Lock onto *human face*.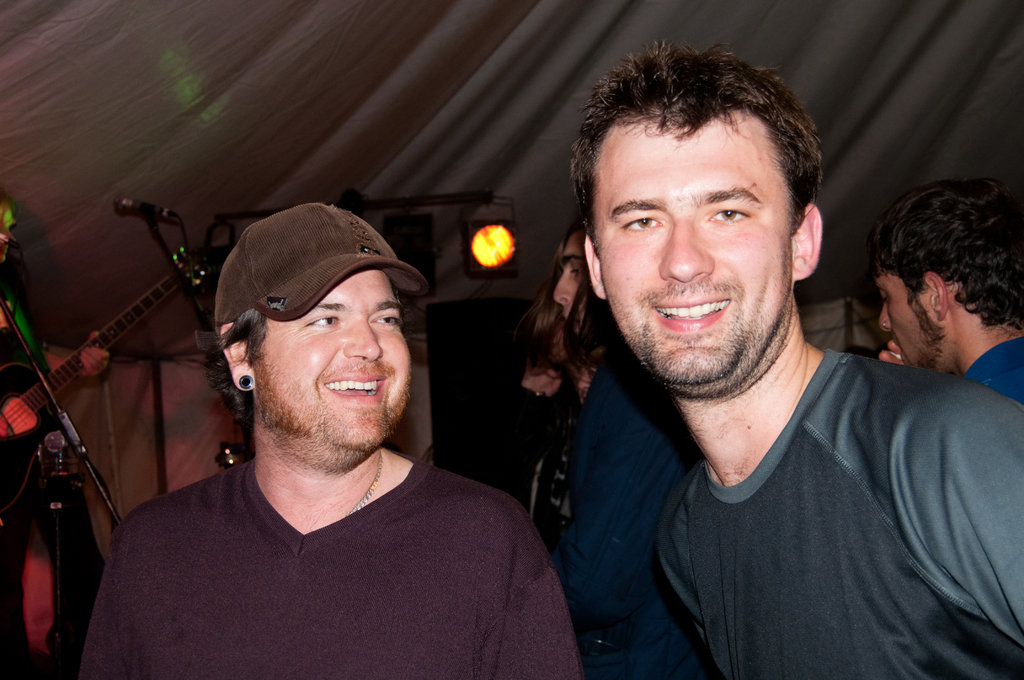
Locked: <bbox>547, 233, 593, 343</bbox>.
